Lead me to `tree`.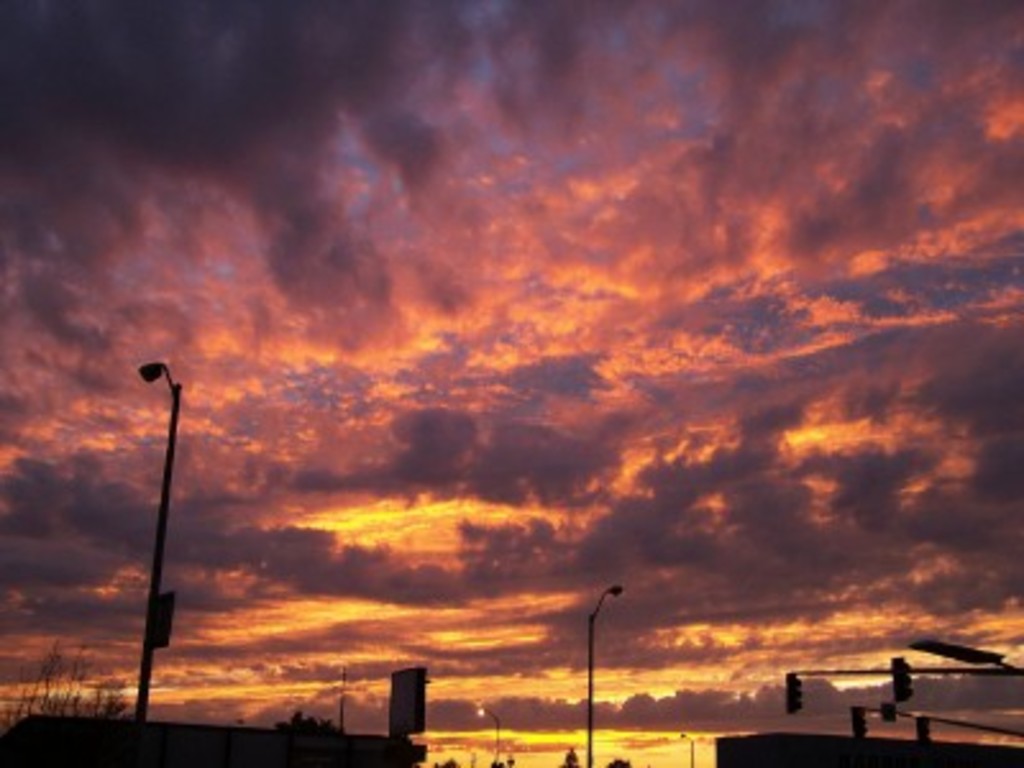
Lead to select_region(607, 755, 627, 765).
